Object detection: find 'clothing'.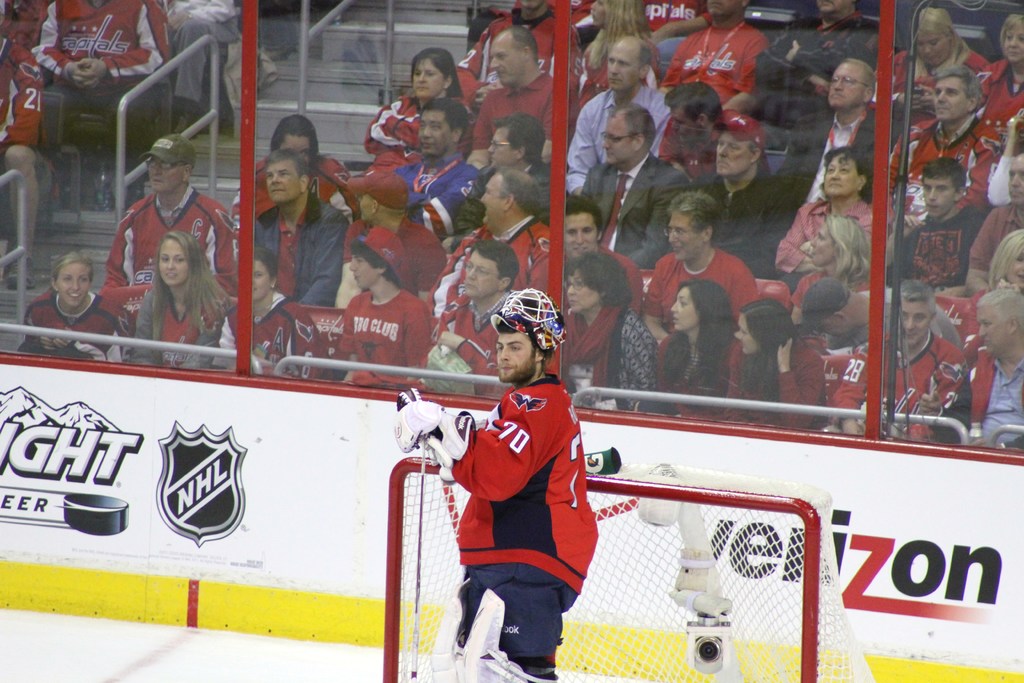
(0,56,41,165).
